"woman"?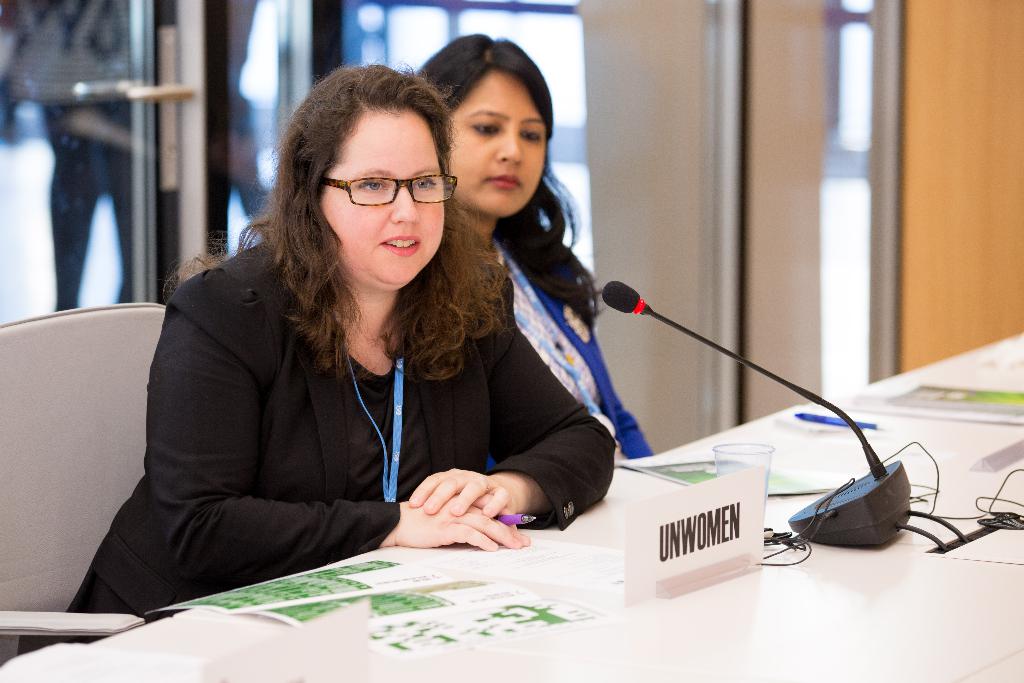
<bbox>412, 29, 658, 462</bbox>
